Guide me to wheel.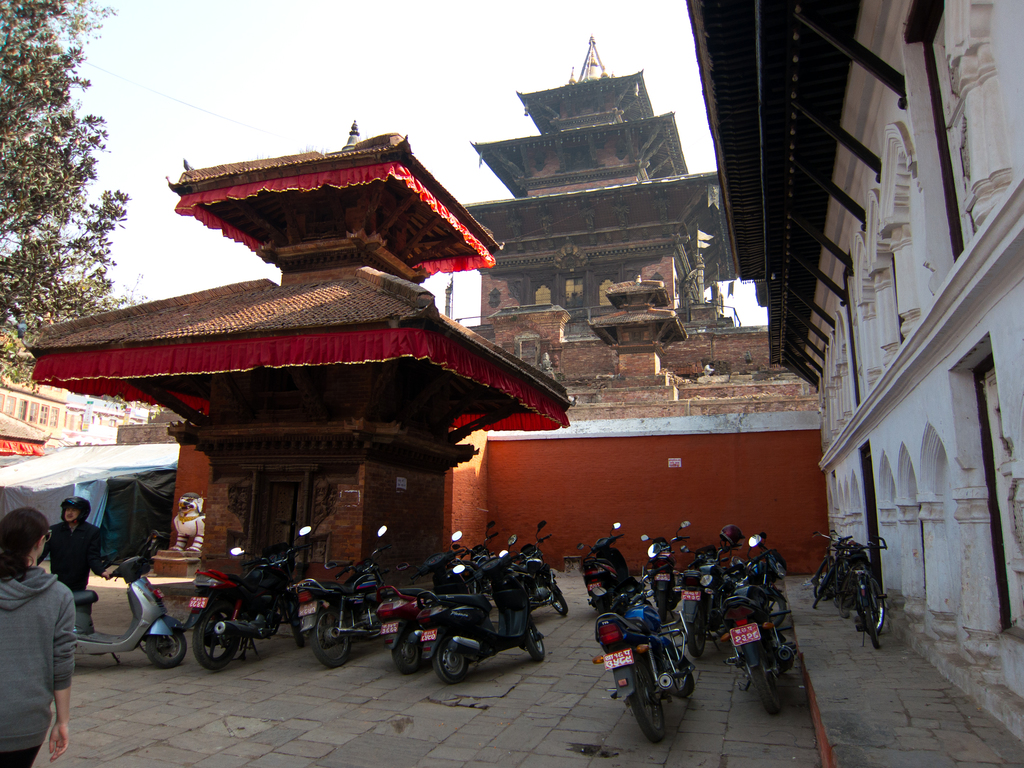
Guidance: rect(675, 666, 691, 693).
